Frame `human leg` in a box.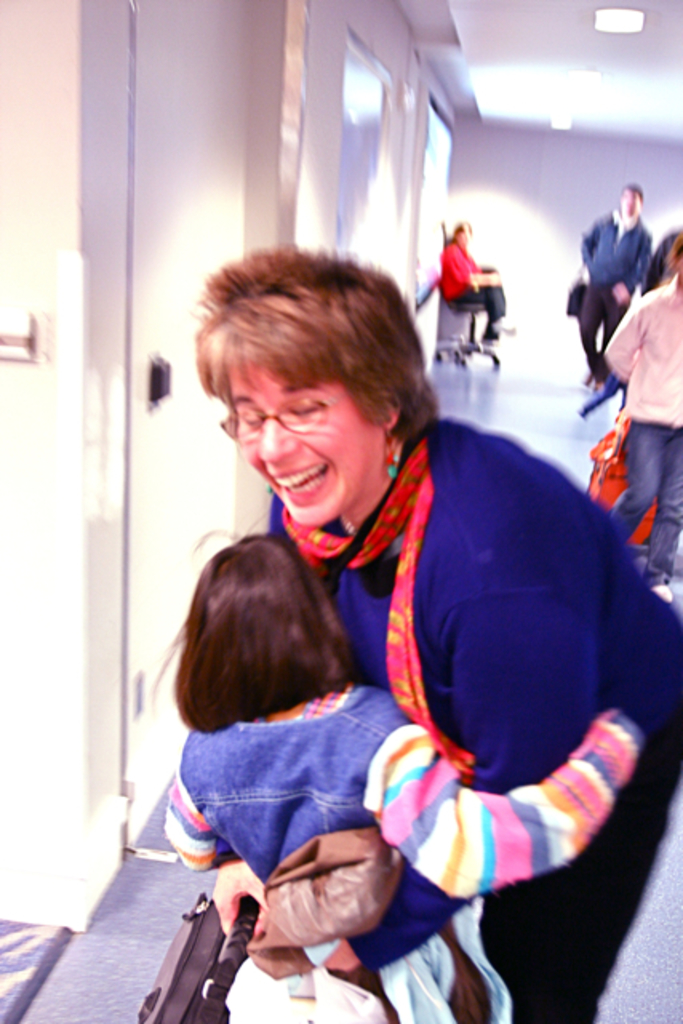
638/426/681/576.
